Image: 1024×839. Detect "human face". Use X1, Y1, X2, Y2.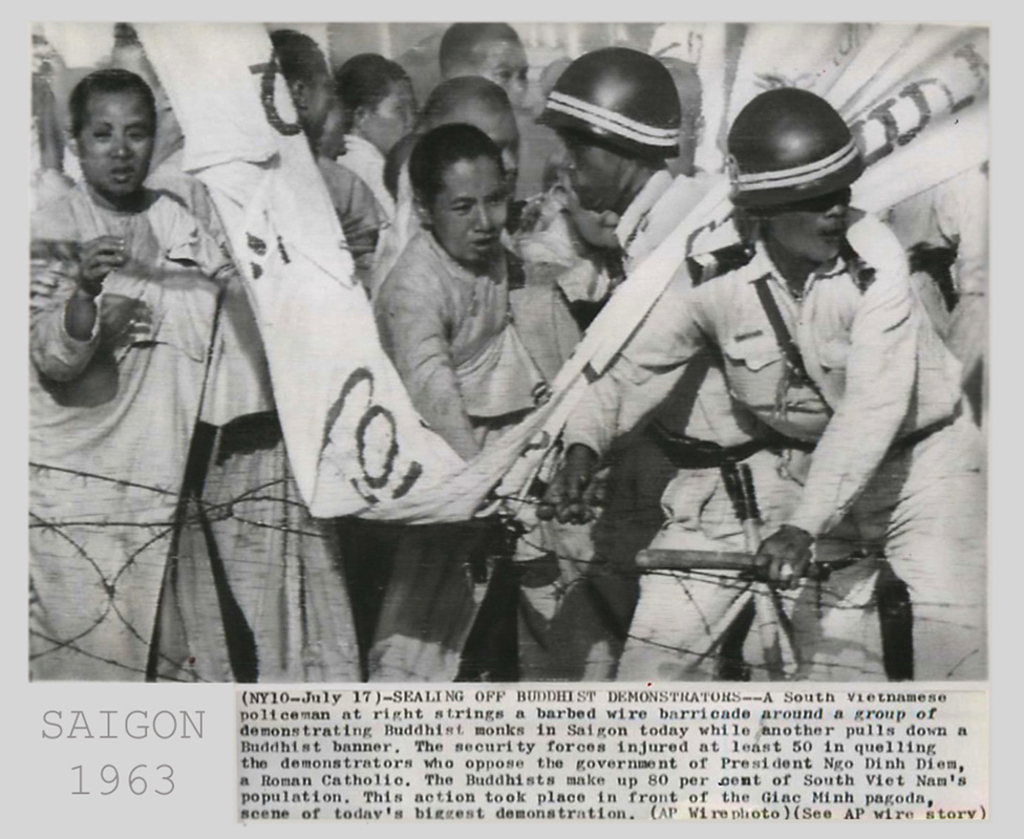
482, 31, 539, 122.
